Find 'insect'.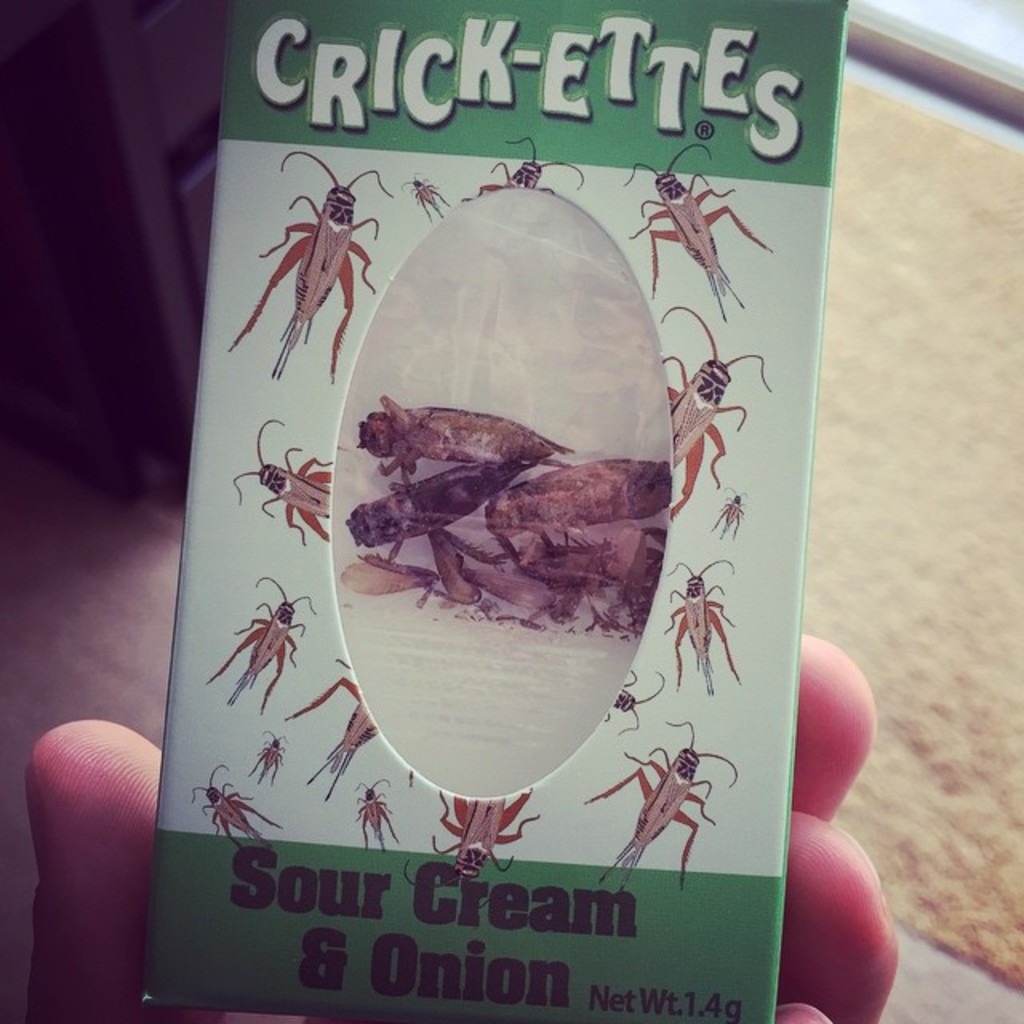
{"x1": 355, "y1": 778, "x2": 405, "y2": 845}.
